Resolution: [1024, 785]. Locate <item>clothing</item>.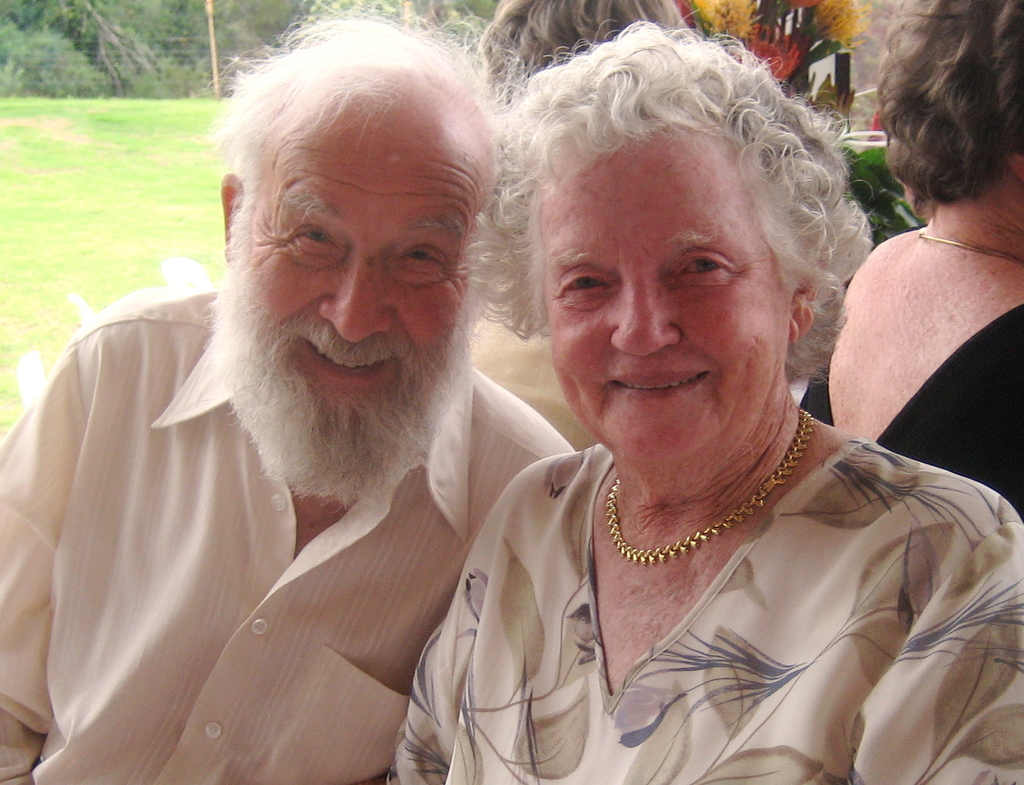
[x1=0, y1=283, x2=575, y2=782].
